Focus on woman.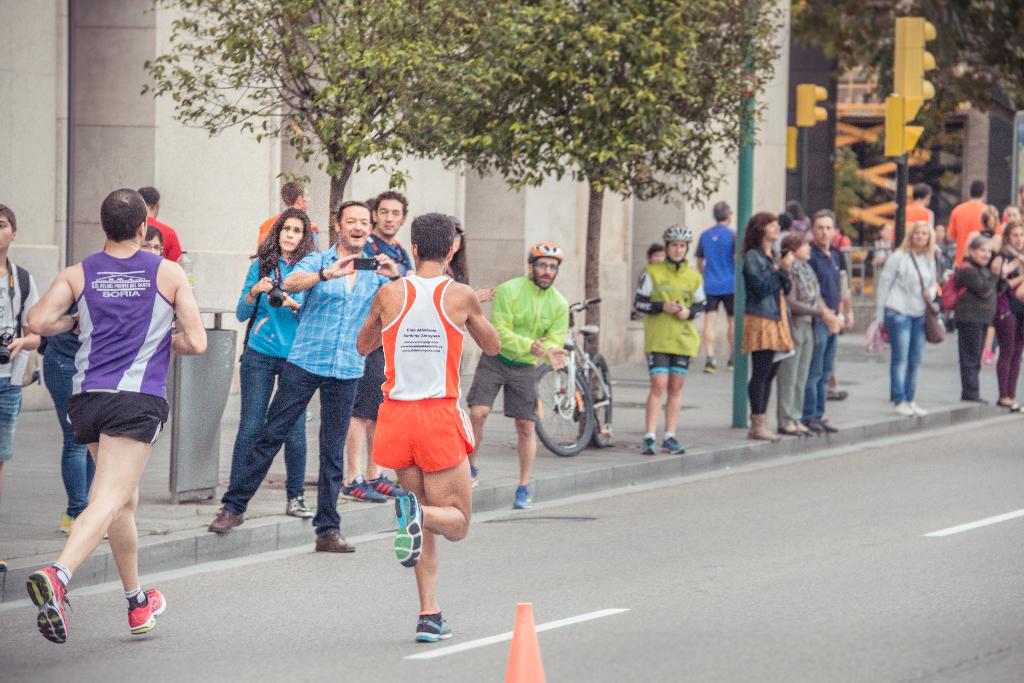
Focused at select_region(875, 223, 943, 412).
